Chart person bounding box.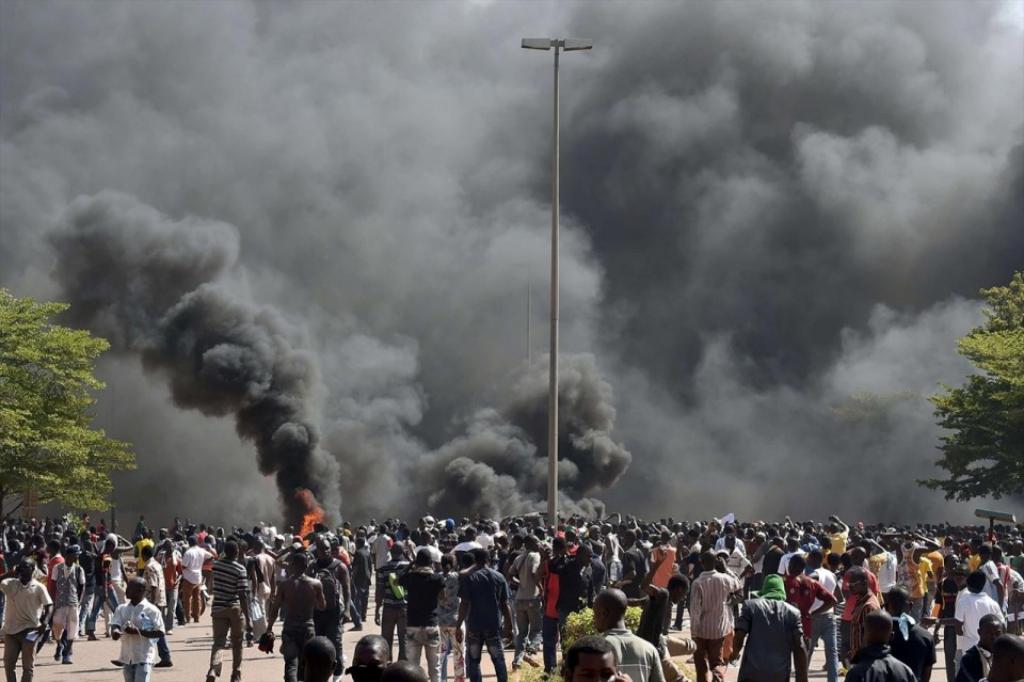
Charted: select_region(48, 542, 83, 664).
